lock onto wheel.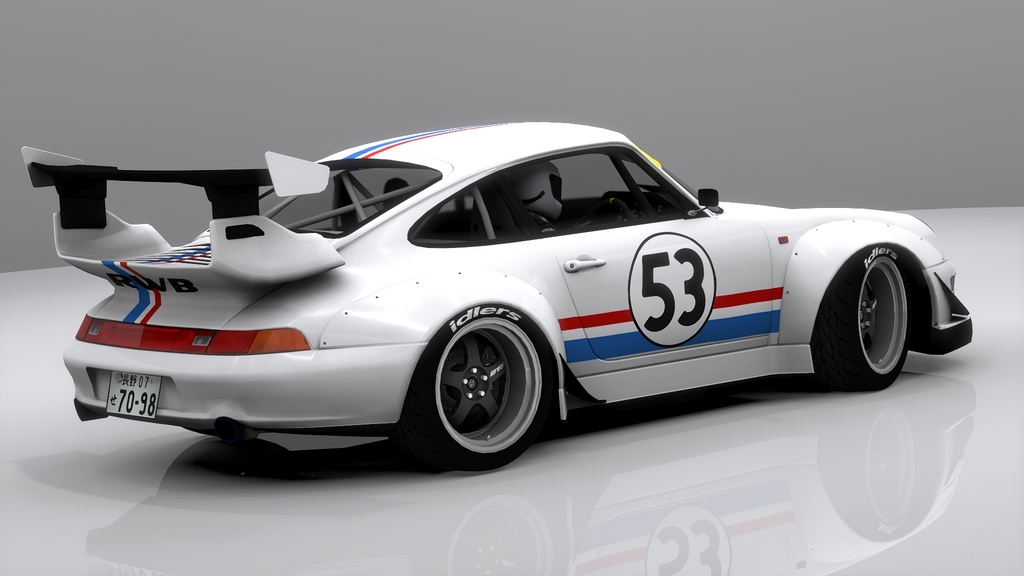
Locked: 822/250/911/393.
